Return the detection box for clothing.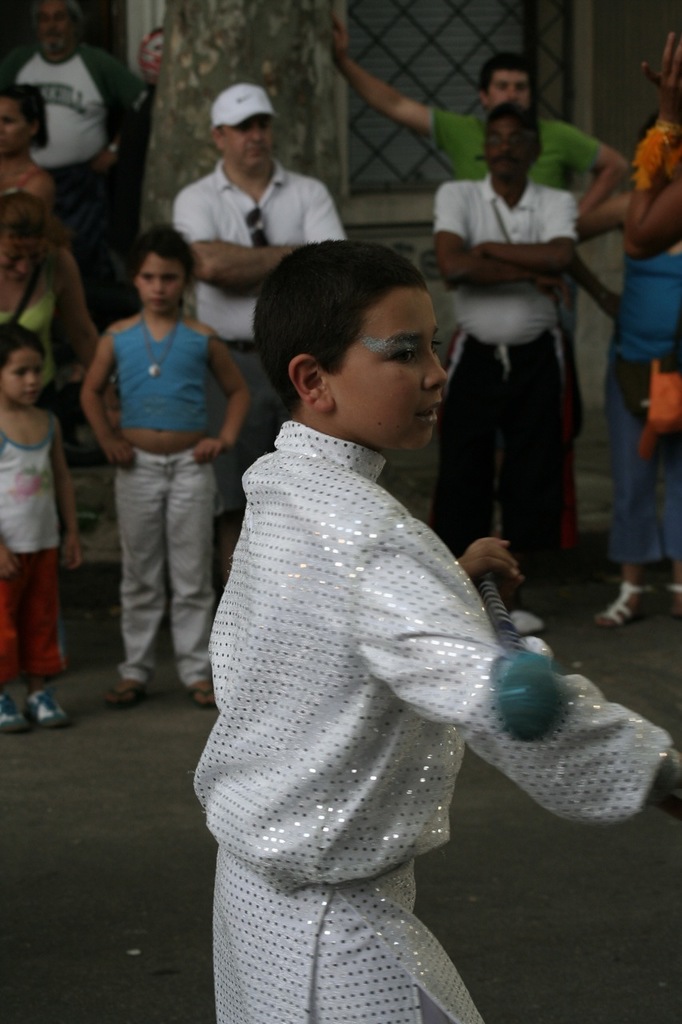
crop(0, 292, 54, 398).
